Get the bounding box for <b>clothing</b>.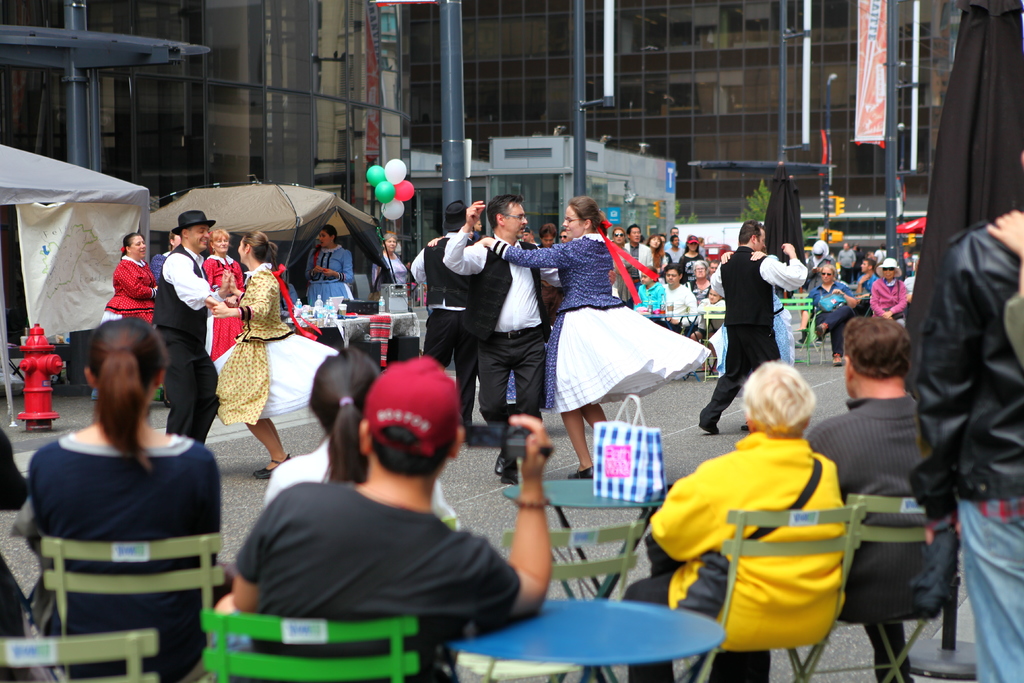
815:398:944:682.
